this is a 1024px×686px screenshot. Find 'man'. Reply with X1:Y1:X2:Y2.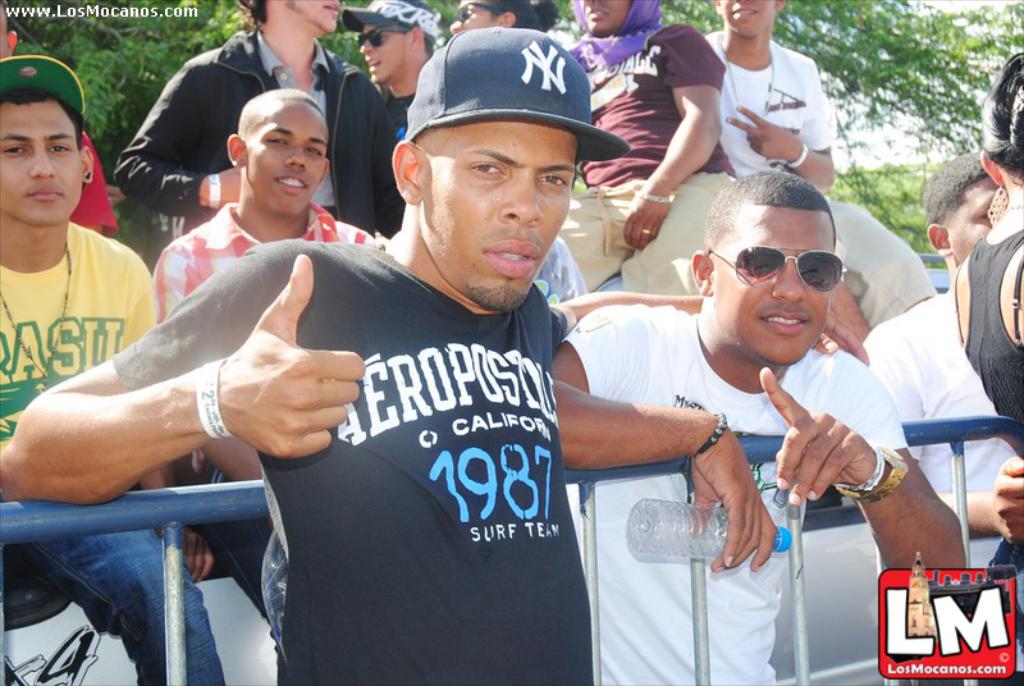
0:61:224:685.
